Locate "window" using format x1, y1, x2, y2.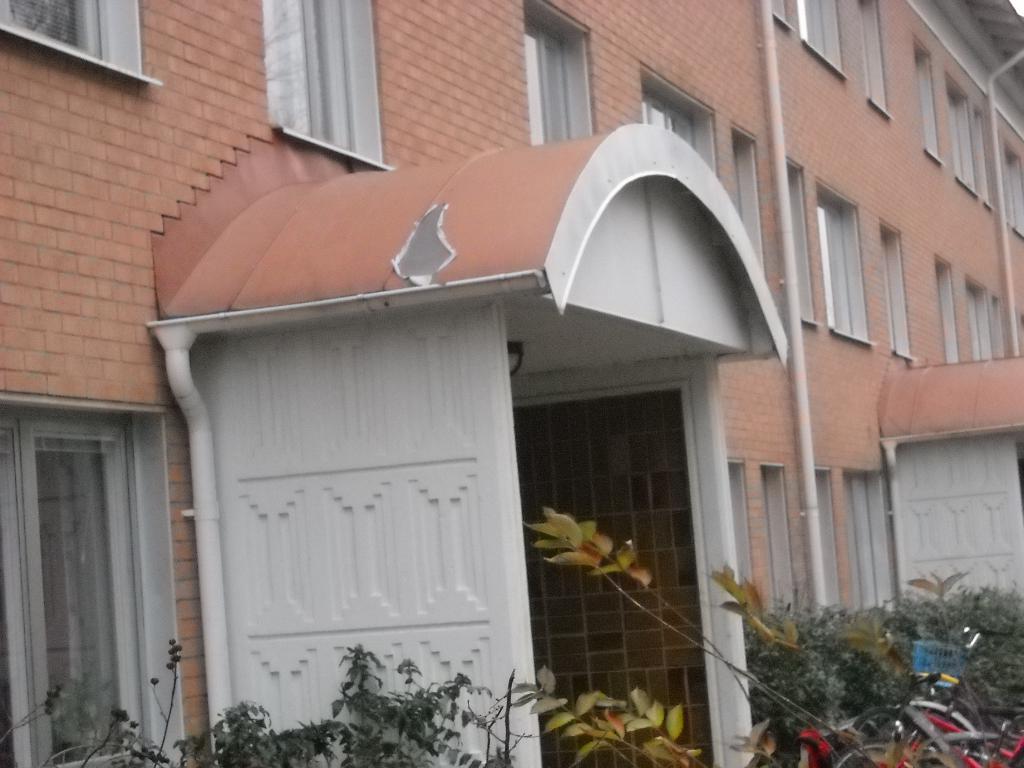
878, 221, 909, 362.
